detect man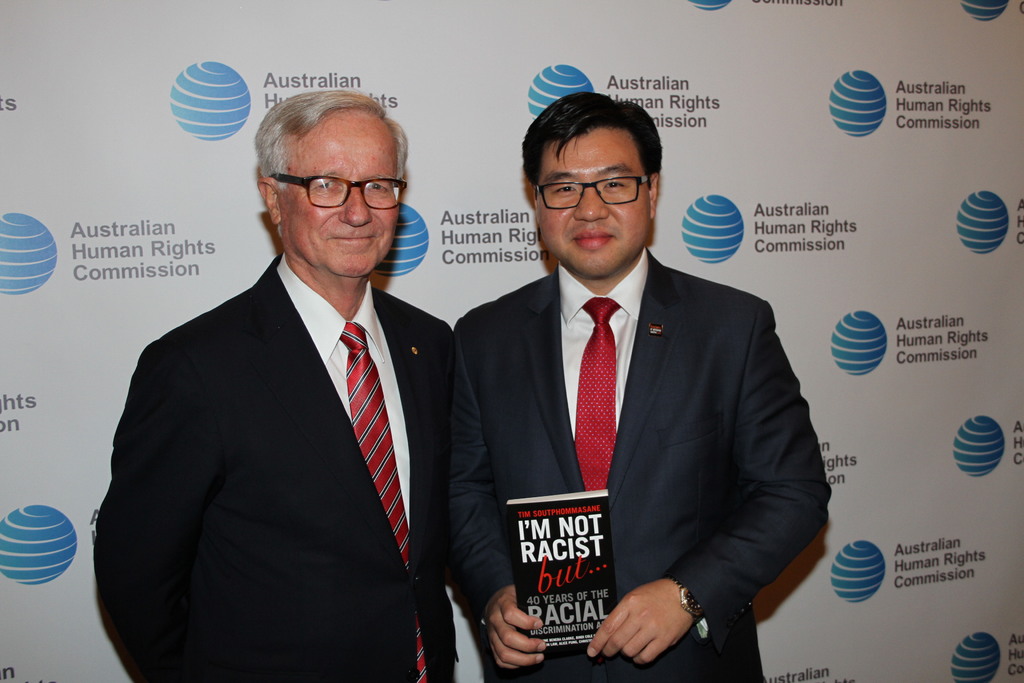
bbox=(105, 90, 472, 677)
